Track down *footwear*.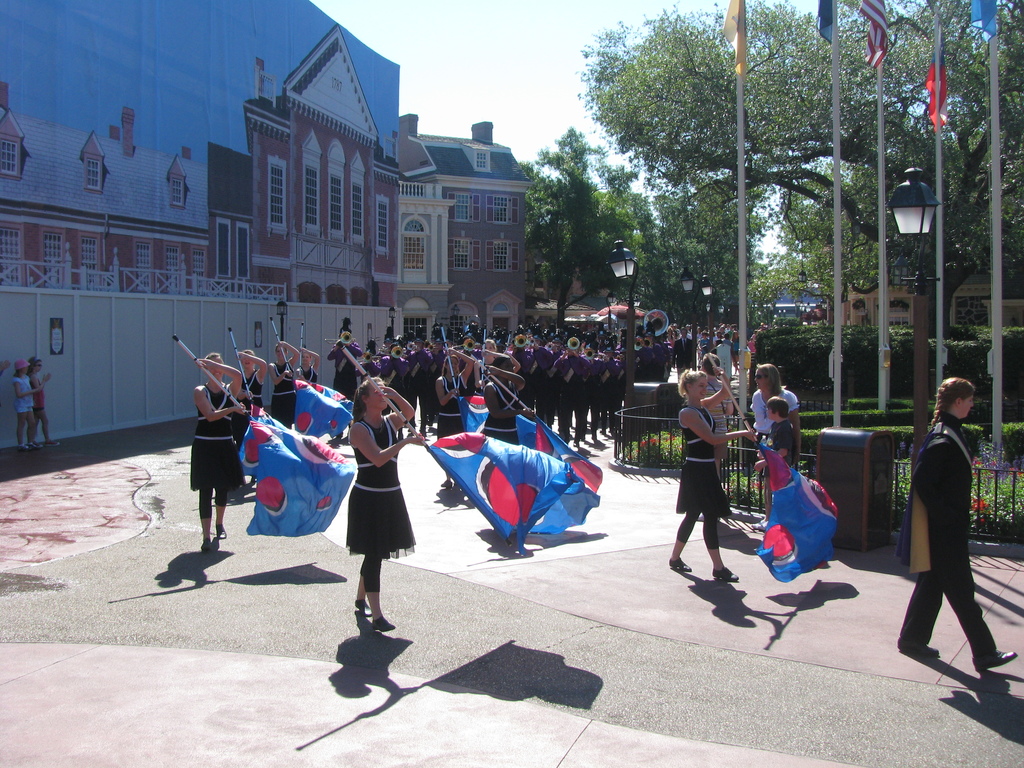
Tracked to region(895, 637, 941, 660).
